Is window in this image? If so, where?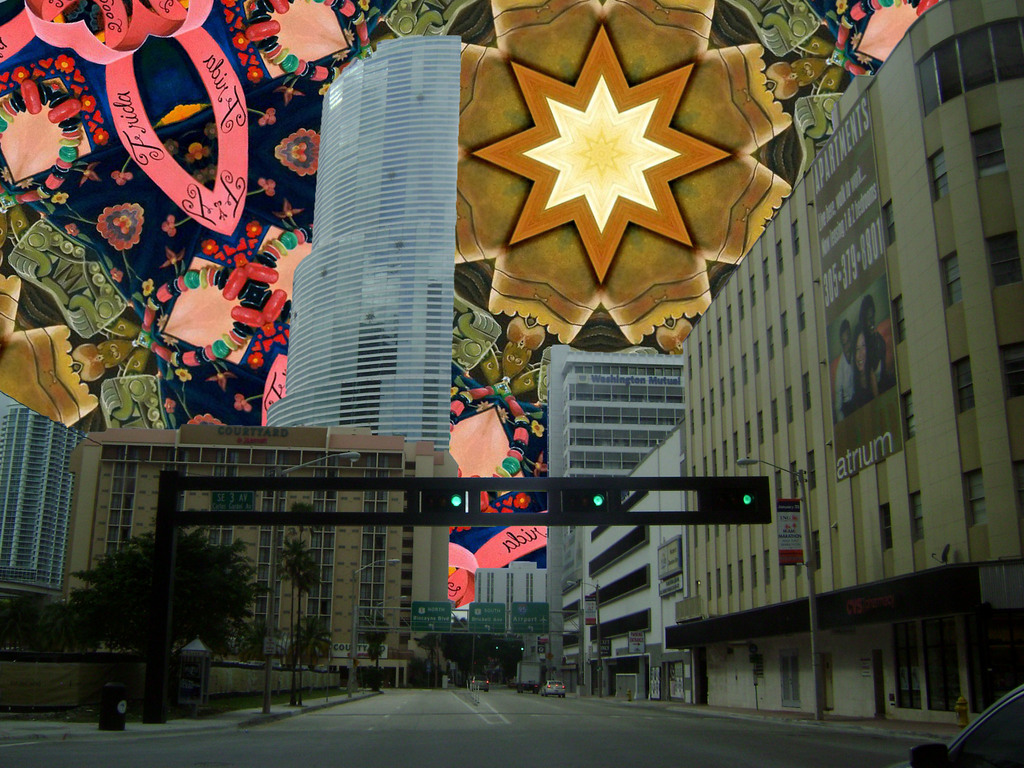
Yes, at (484,573,495,603).
